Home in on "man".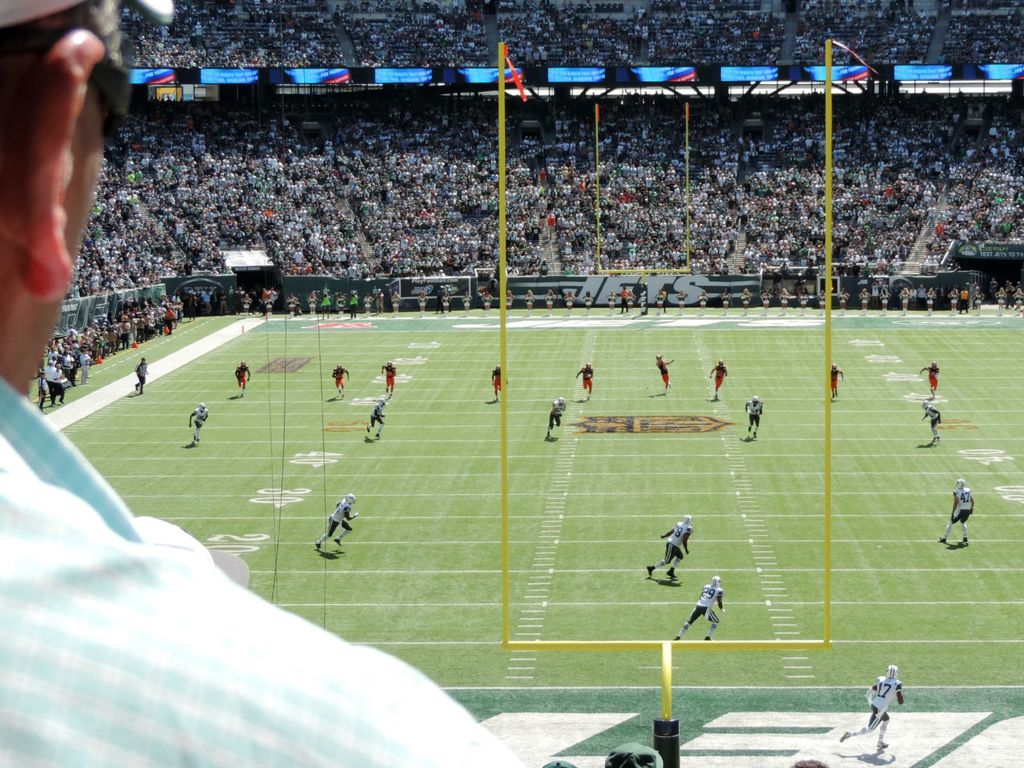
Homed in at box=[236, 360, 251, 396].
